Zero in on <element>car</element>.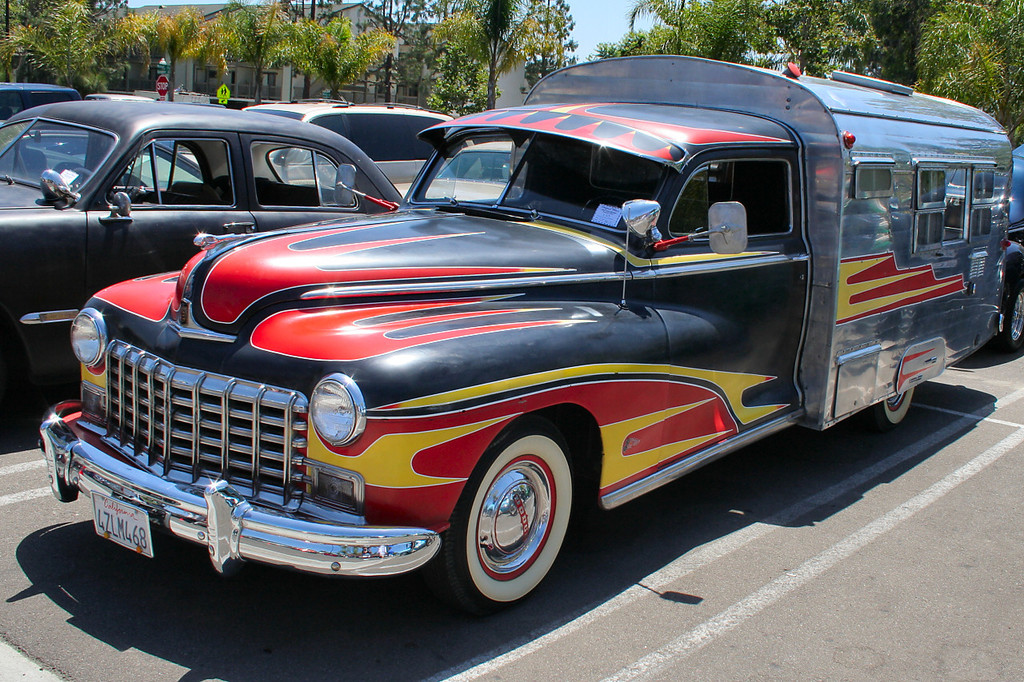
Zeroed in: 239:102:477:181.
